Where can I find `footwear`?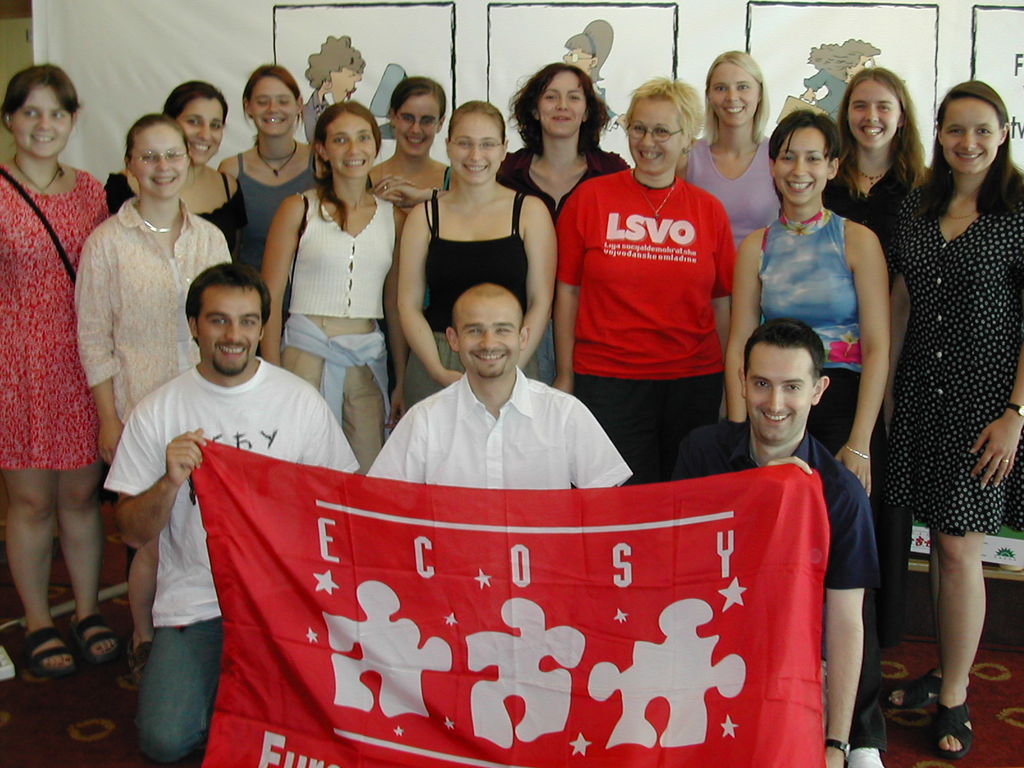
You can find it at box=[0, 643, 20, 681].
